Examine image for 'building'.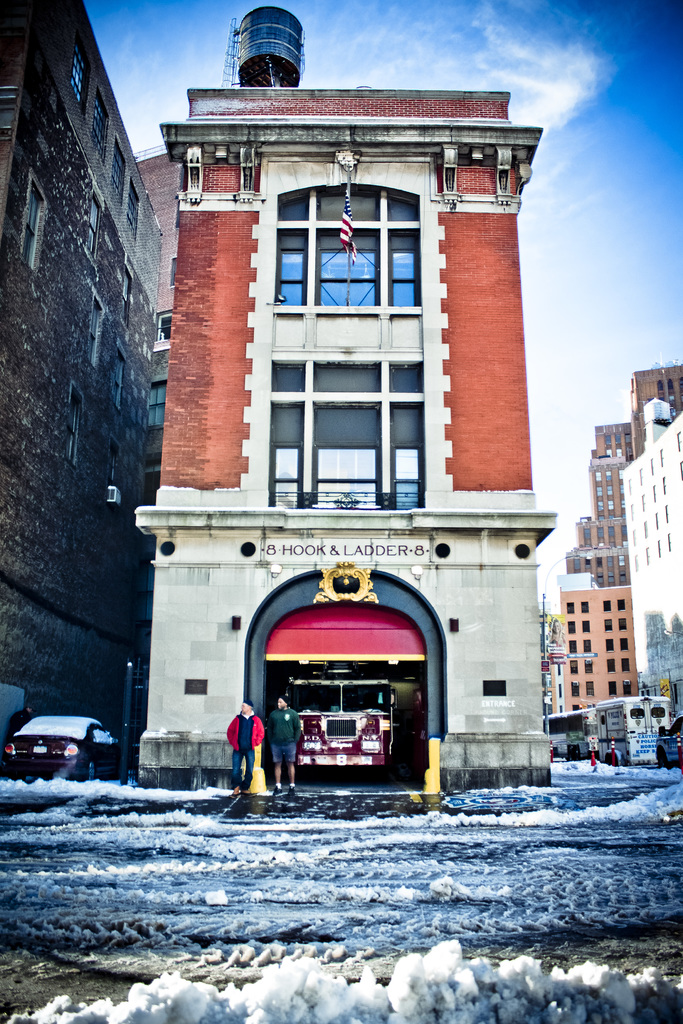
Examination result: pyautogui.locateOnScreen(560, 365, 682, 586).
